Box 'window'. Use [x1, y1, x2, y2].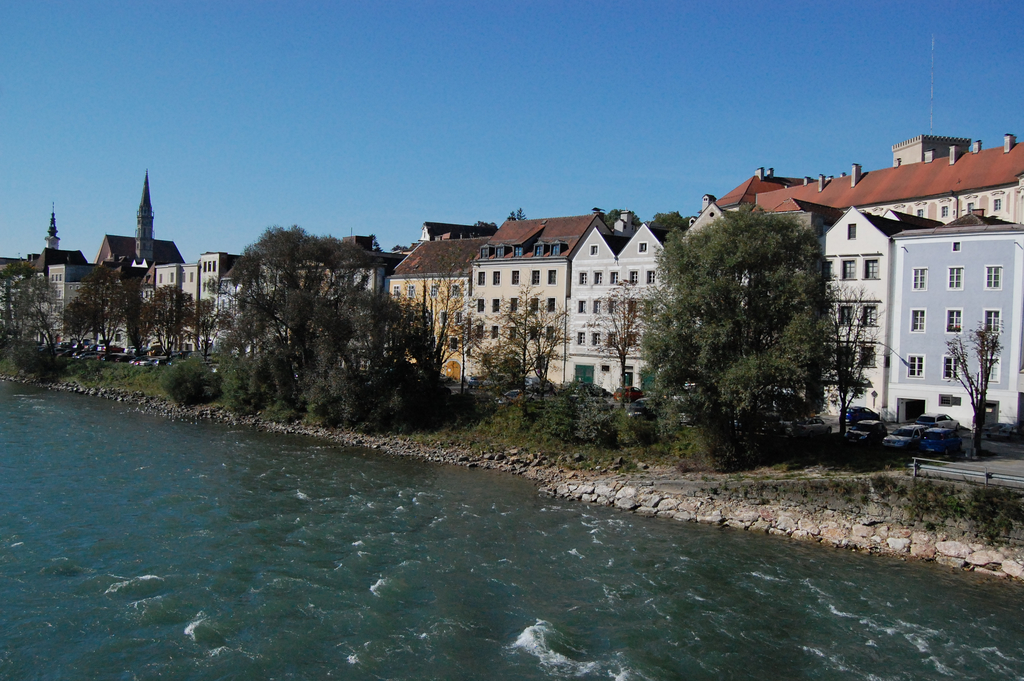
[480, 248, 490, 259].
